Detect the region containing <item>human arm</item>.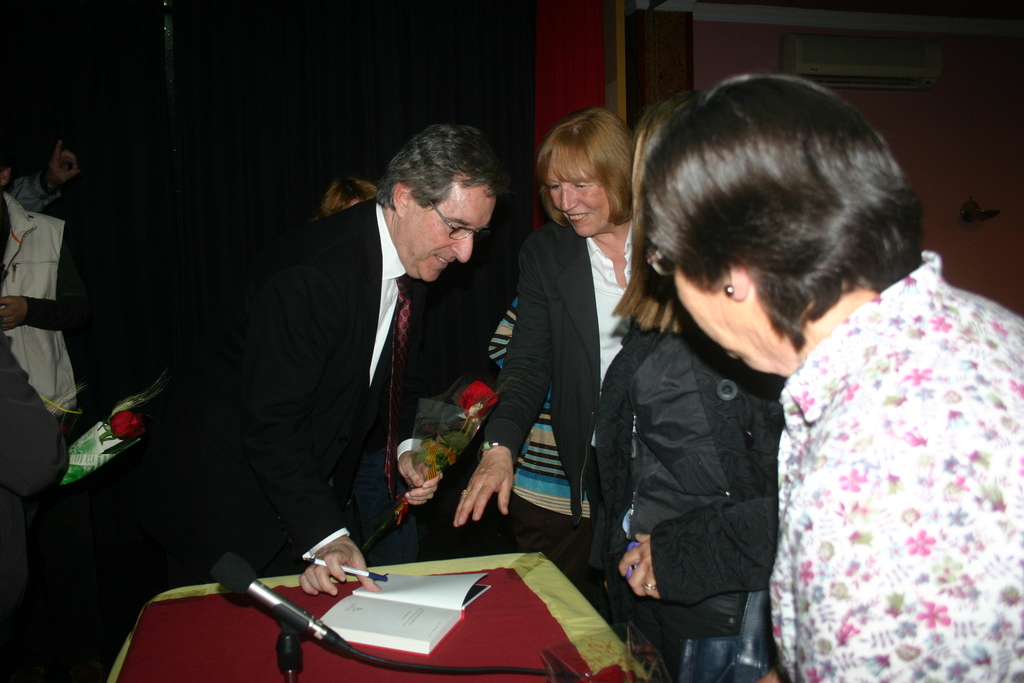
{"x1": 0, "y1": 284, "x2": 56, "y2": 353}.
